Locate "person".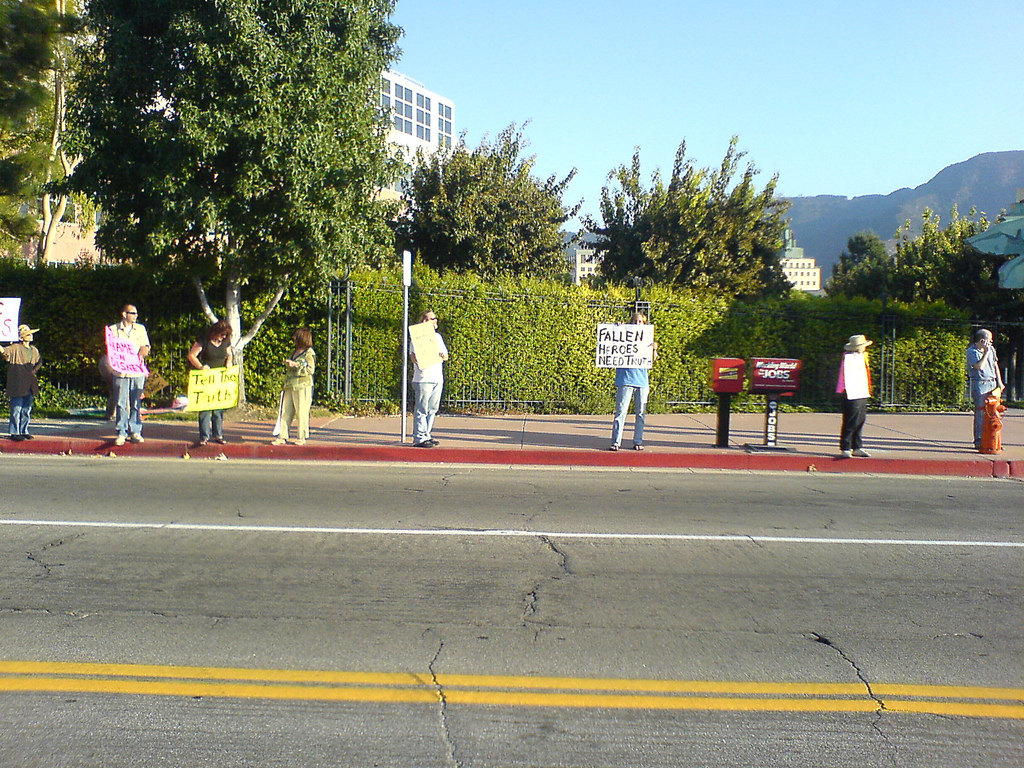
Bounding box: locate(101, 297, 145, 442).
